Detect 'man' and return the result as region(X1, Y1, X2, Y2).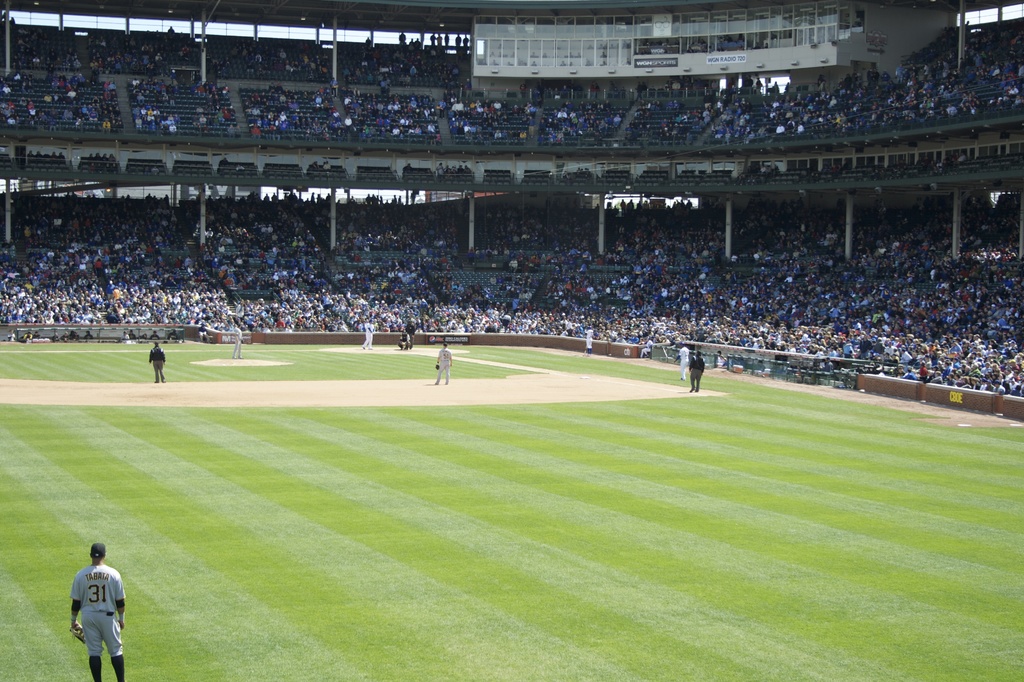
region(399, 332, 409, 348).
